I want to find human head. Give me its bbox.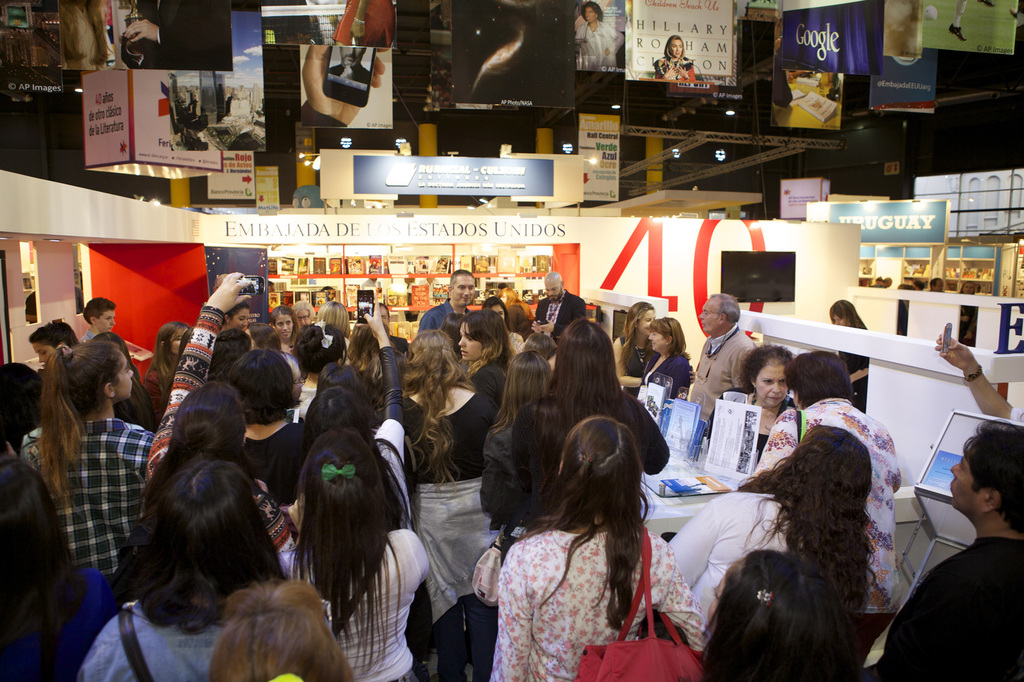
(left=339, top=46, right=367, bottom=68).
